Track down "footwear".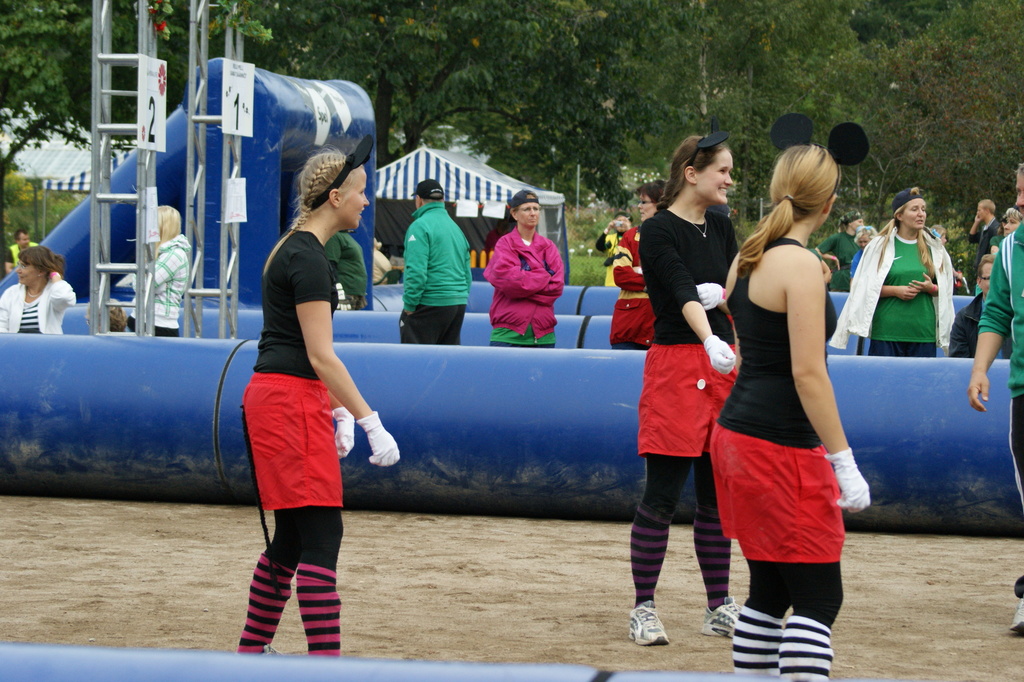
Tracked to x1=230 y1=639 x2=283 y2=664.
